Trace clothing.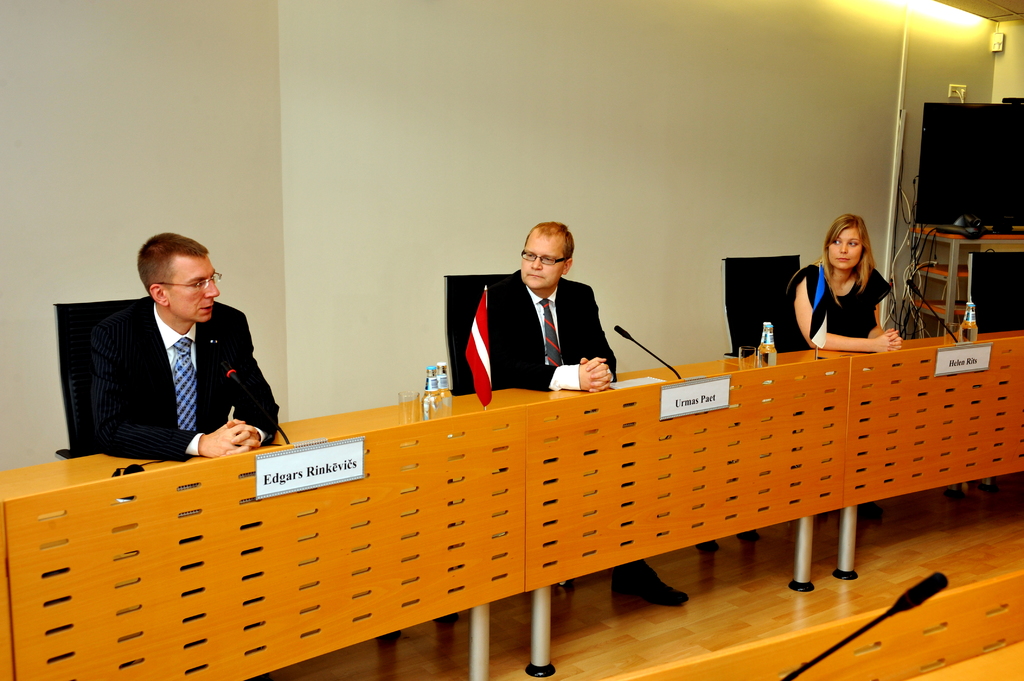
Traced to 486/267/615/393.
